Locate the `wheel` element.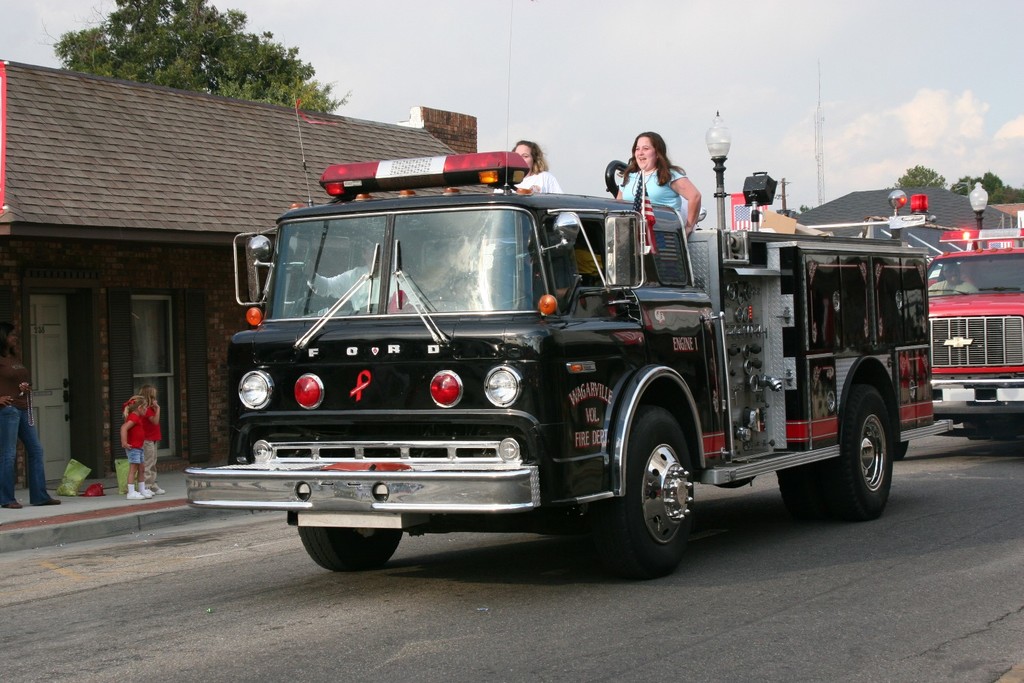
Element bbox: bbox=(596, 414, 698, 576).
